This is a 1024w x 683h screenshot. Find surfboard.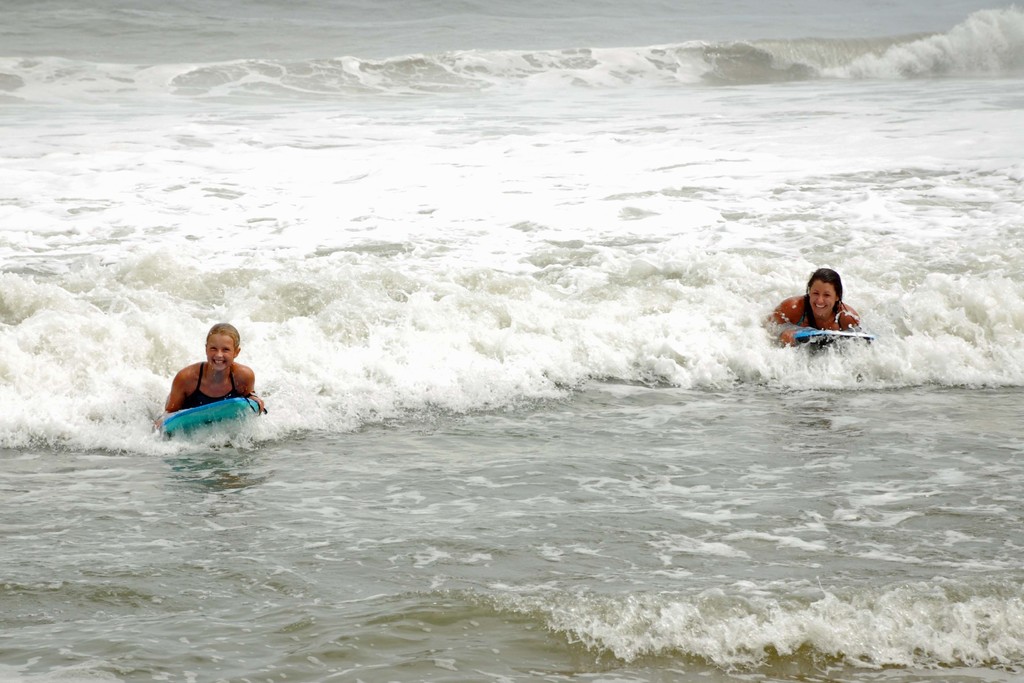
Bounding box: (153, 391, 263, 437).
